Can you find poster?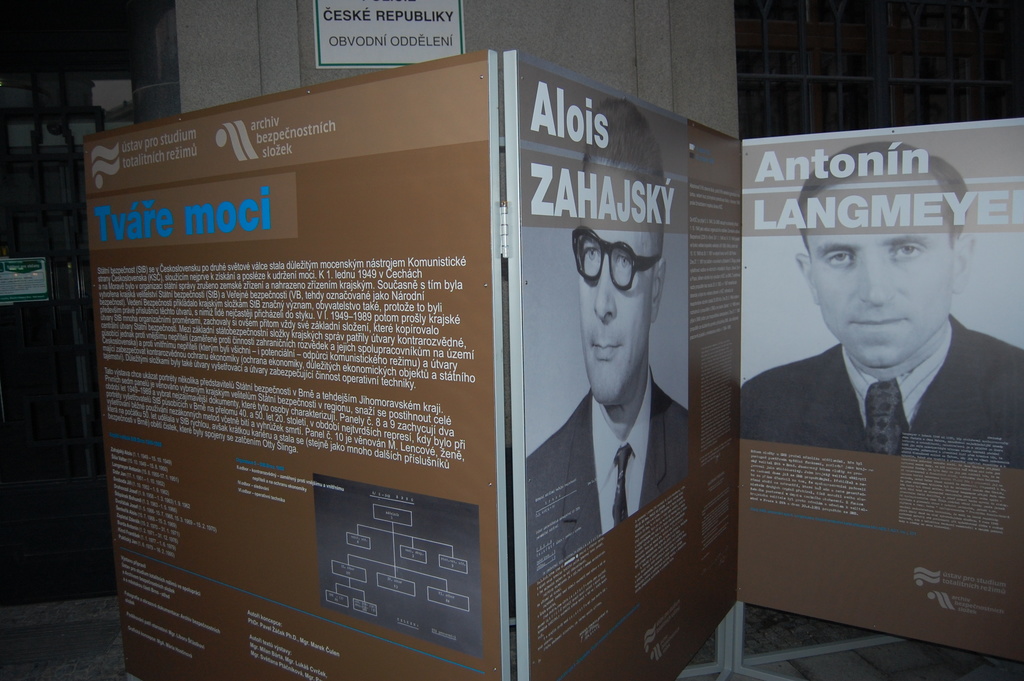
Yes, bounding box: box(312, 0, 463, 67).
